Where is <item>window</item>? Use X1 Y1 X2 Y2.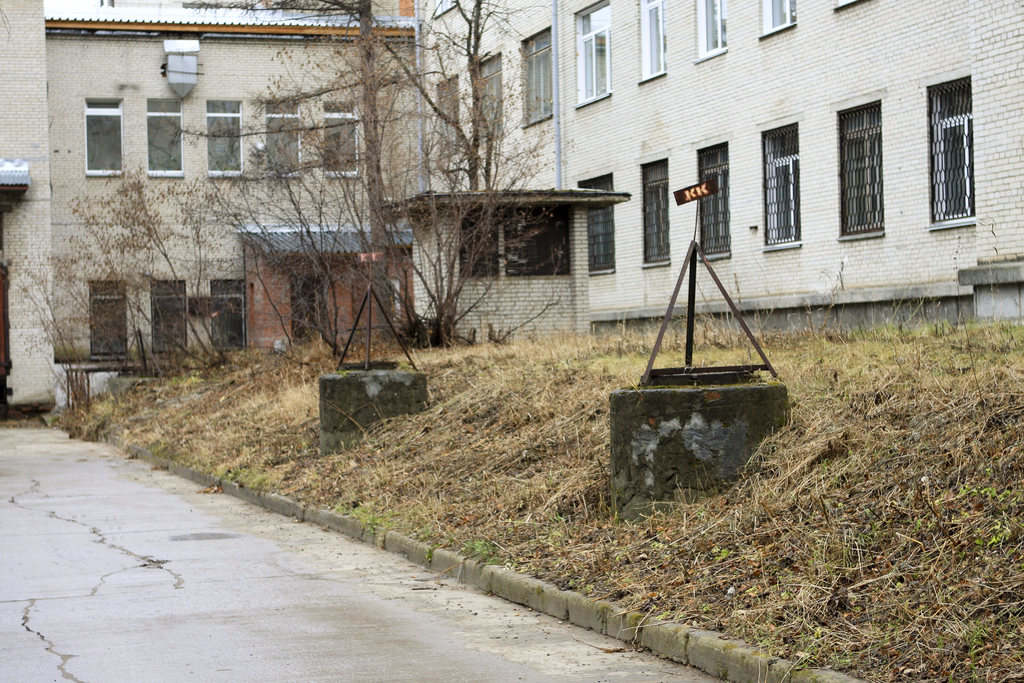
219 281 246 349.
